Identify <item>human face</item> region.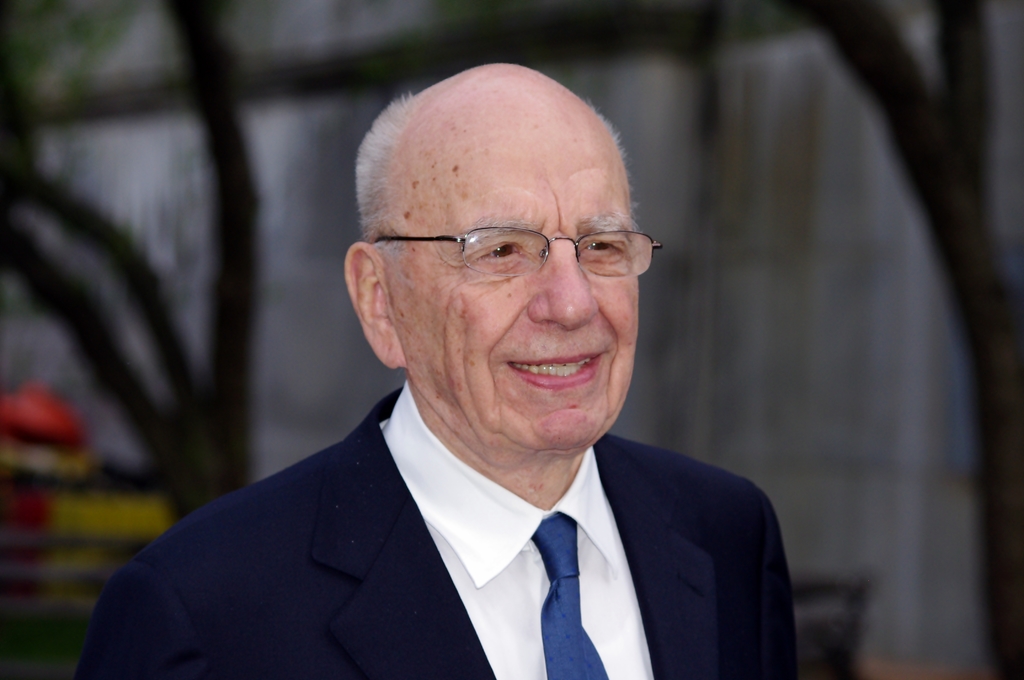
Region: (381, 126, 638, 455).
